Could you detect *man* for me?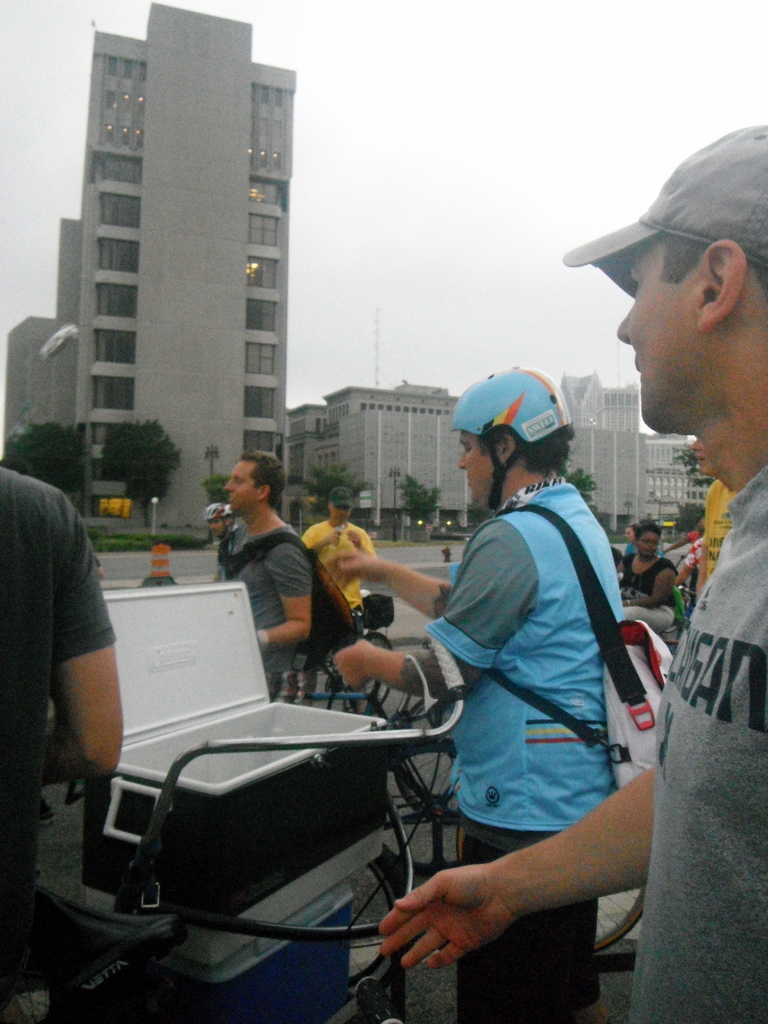
Detection result: l=303, t=487, r=371, b=612.
